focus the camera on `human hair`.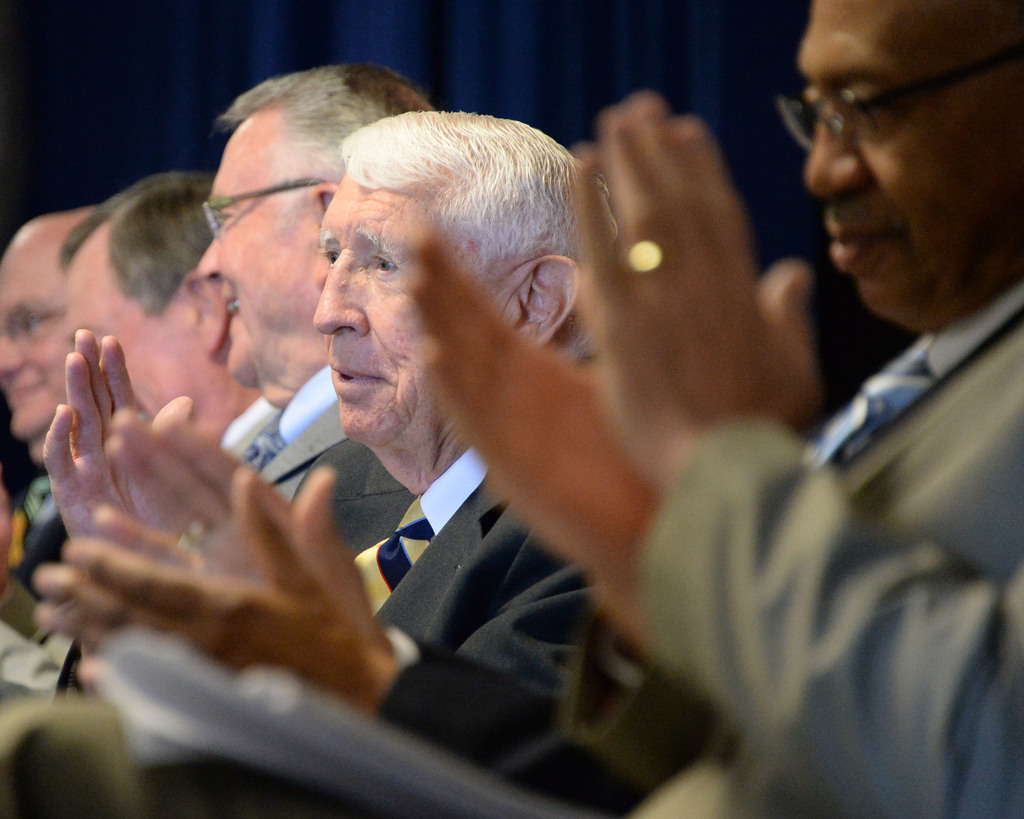
Focus region: 60:172:214:321.
